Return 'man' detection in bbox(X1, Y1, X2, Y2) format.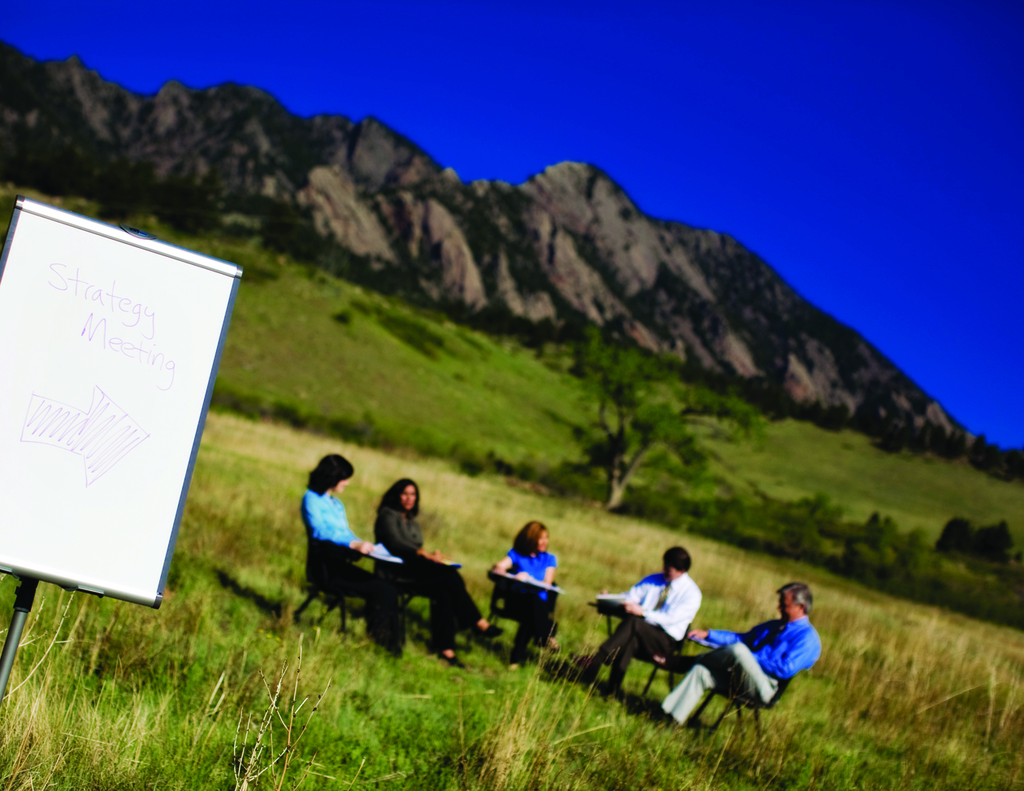
bbox(572, 548, 703, 698).
